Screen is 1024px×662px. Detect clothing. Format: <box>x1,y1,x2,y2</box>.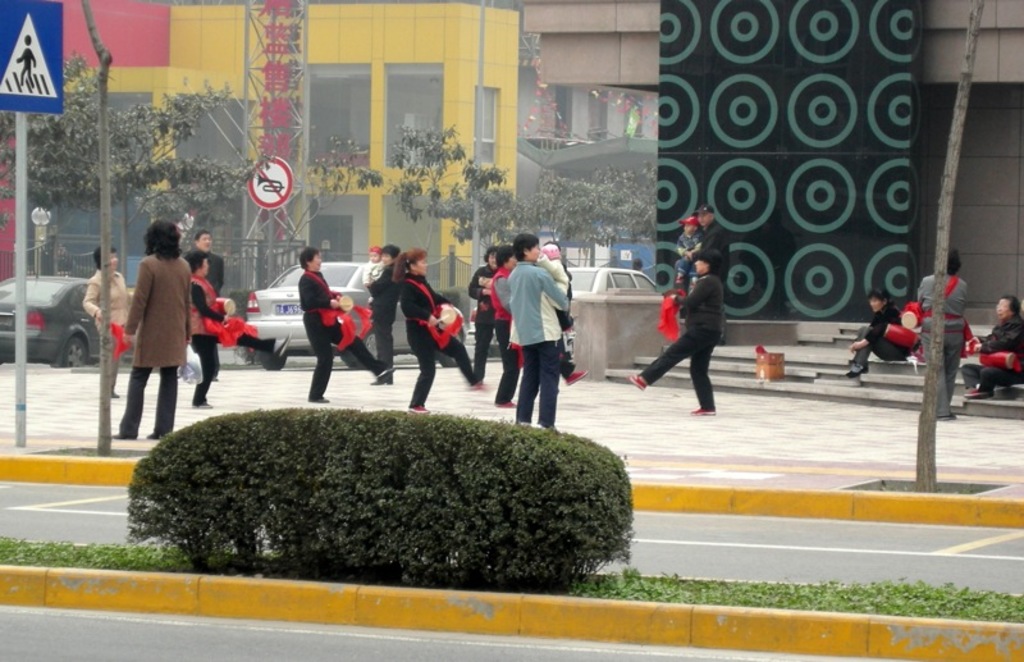
<box>296,266,381,400</box>.
